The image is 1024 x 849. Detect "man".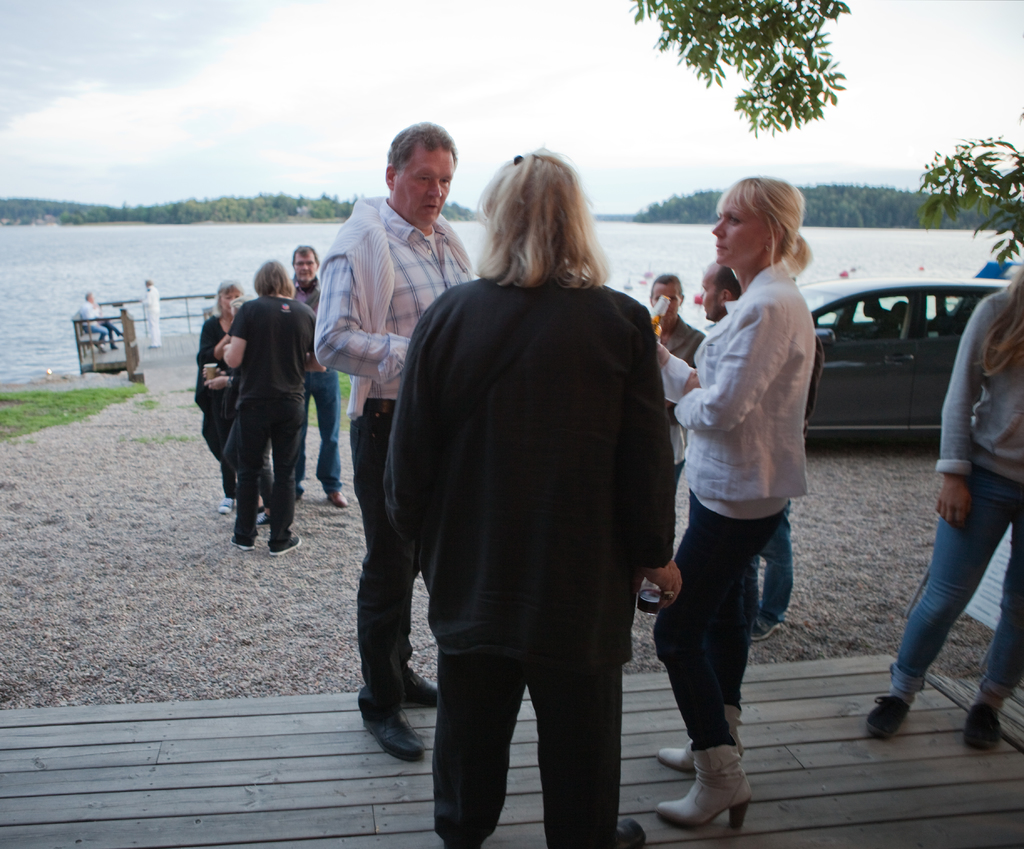
Detection: box(77, 290, 111, 351).
